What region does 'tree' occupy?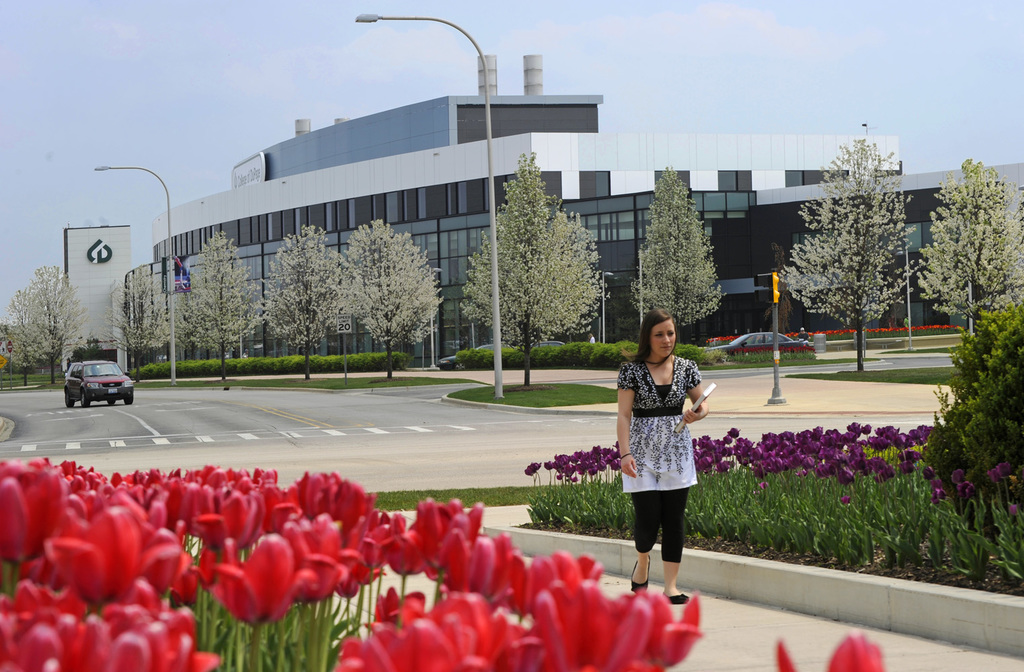
28, 258, 92, 385.
